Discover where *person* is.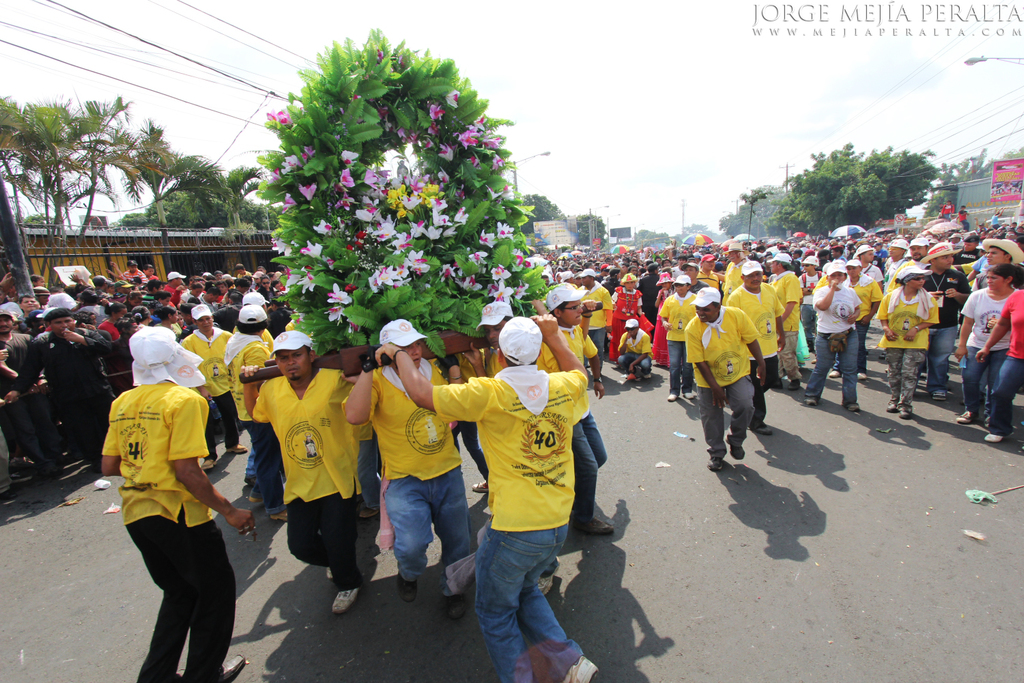
Discovered at box(398, 158, 410, 176).
